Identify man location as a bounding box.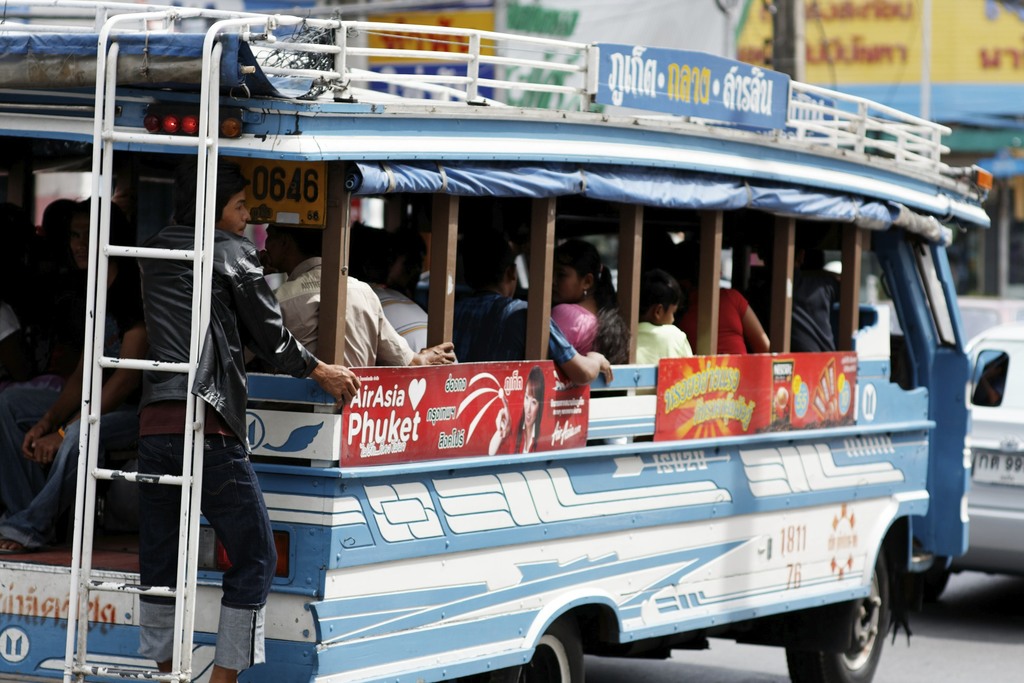
[left=132, top=164, right=360, bottom=682].
